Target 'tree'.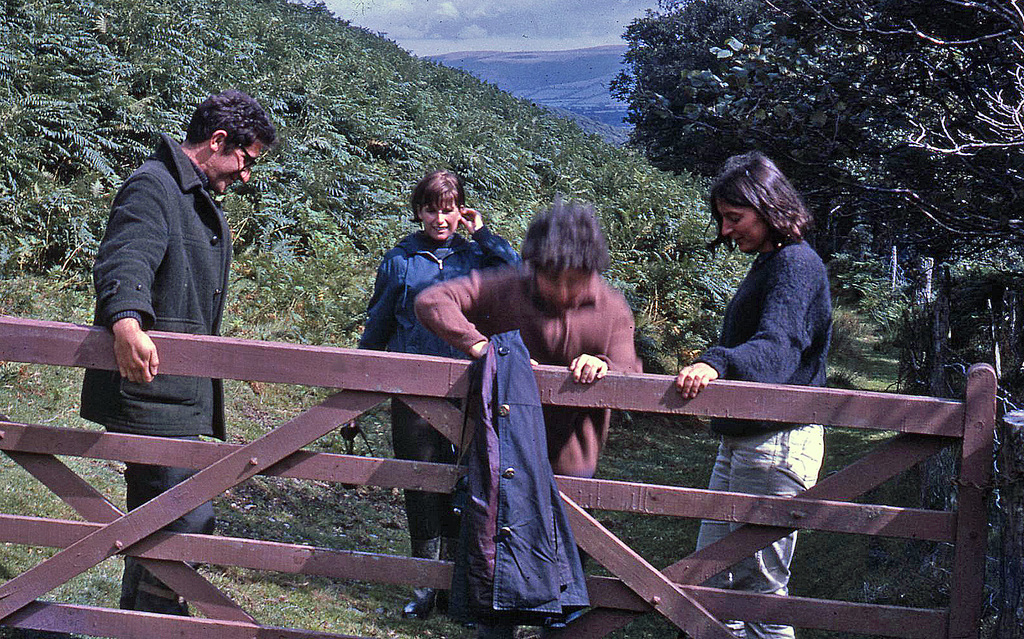
Target region: crop(858, 274, 967, 359).
